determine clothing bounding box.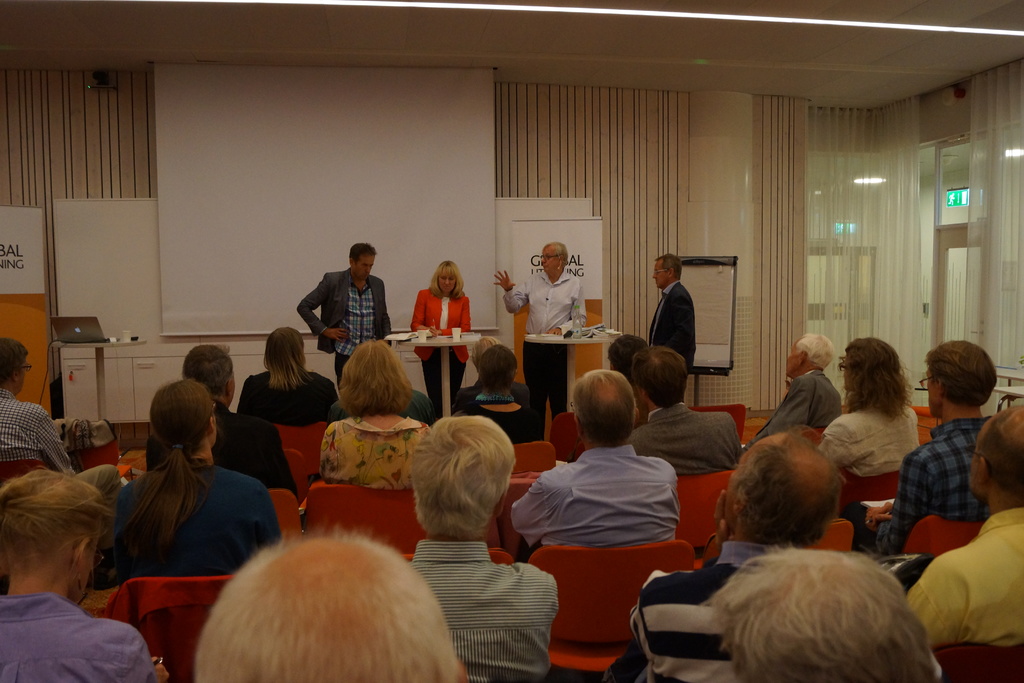
Determined: [630,403,739,477].
